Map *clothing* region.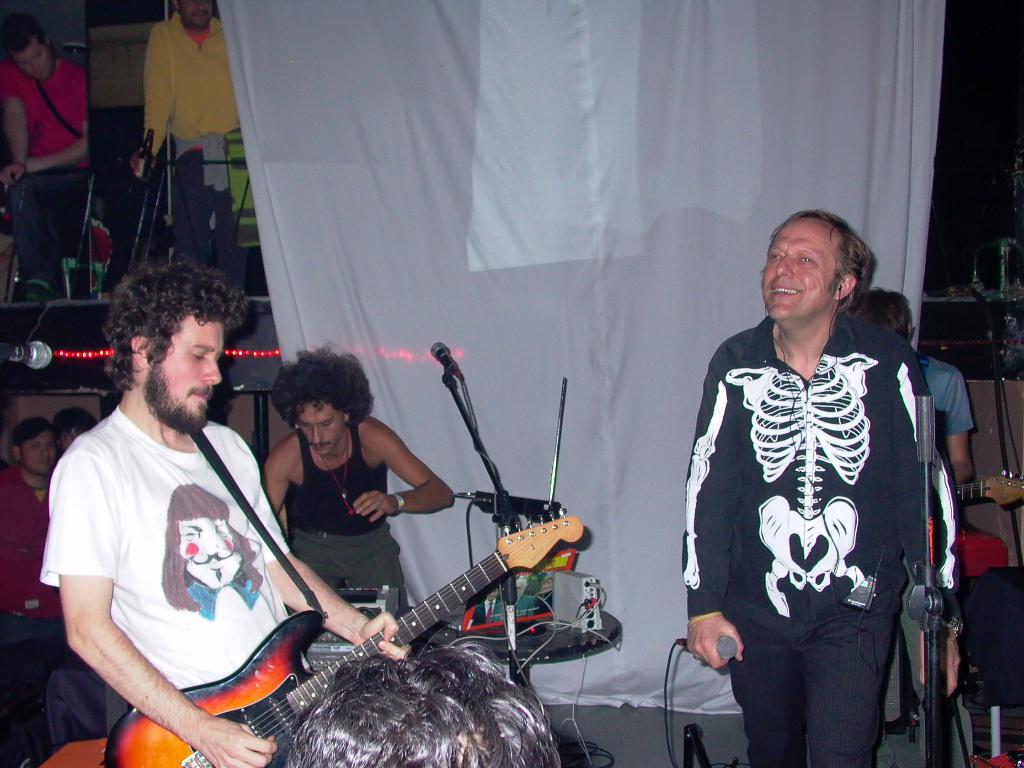
Mapped to <box>1,463,62,730</box>.
